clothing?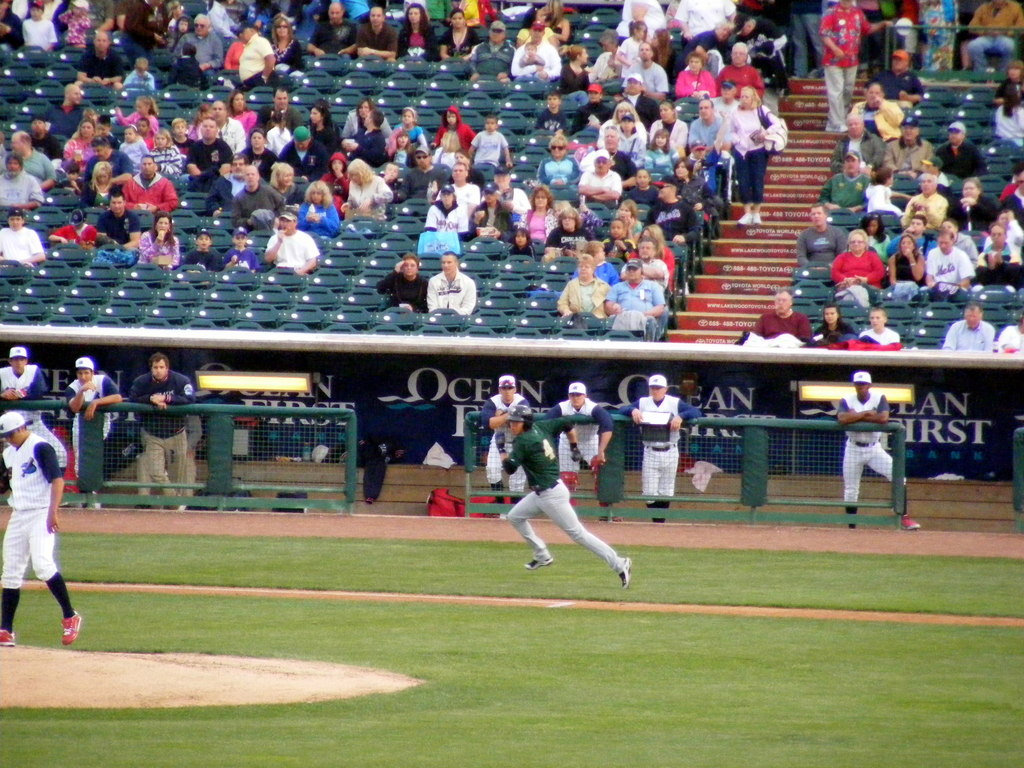
bbox(342, 124, 390, 164)
